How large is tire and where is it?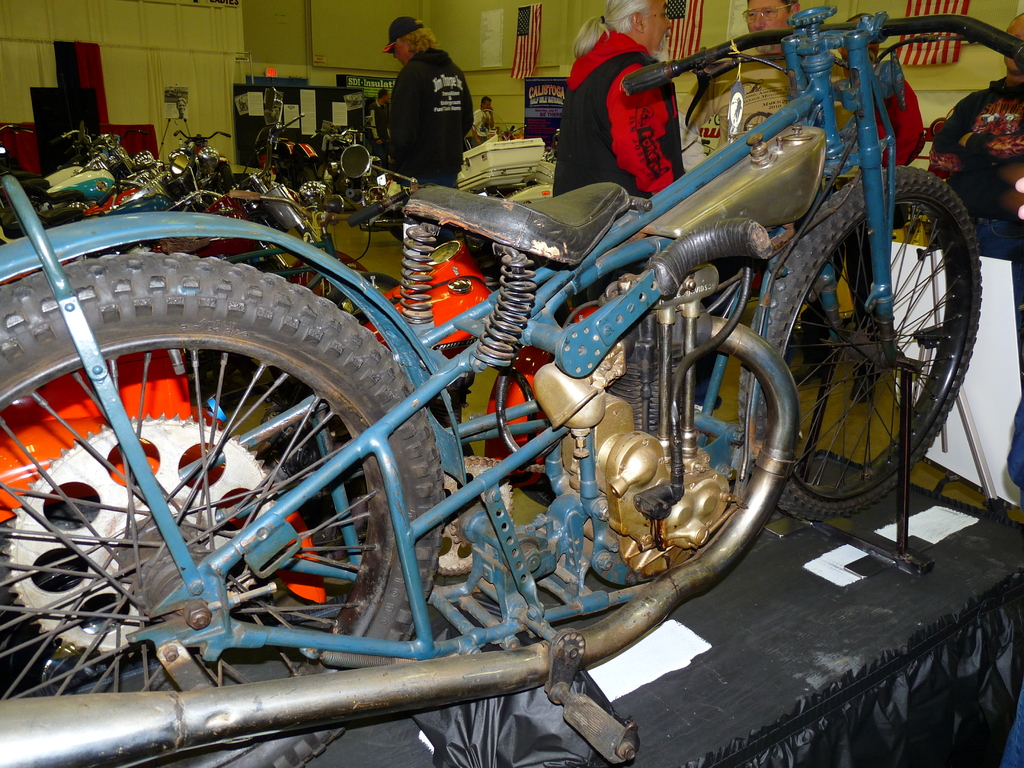
Bounding box: 215:163:237:193.
